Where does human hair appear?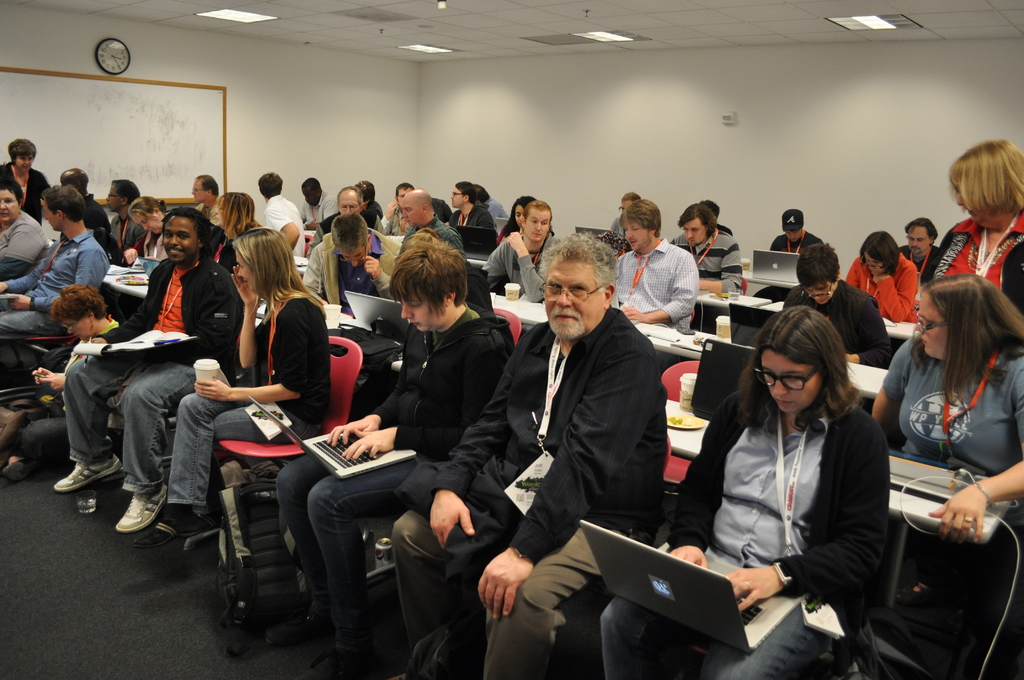
Appears at select_region(907, 218, 940, 241).
